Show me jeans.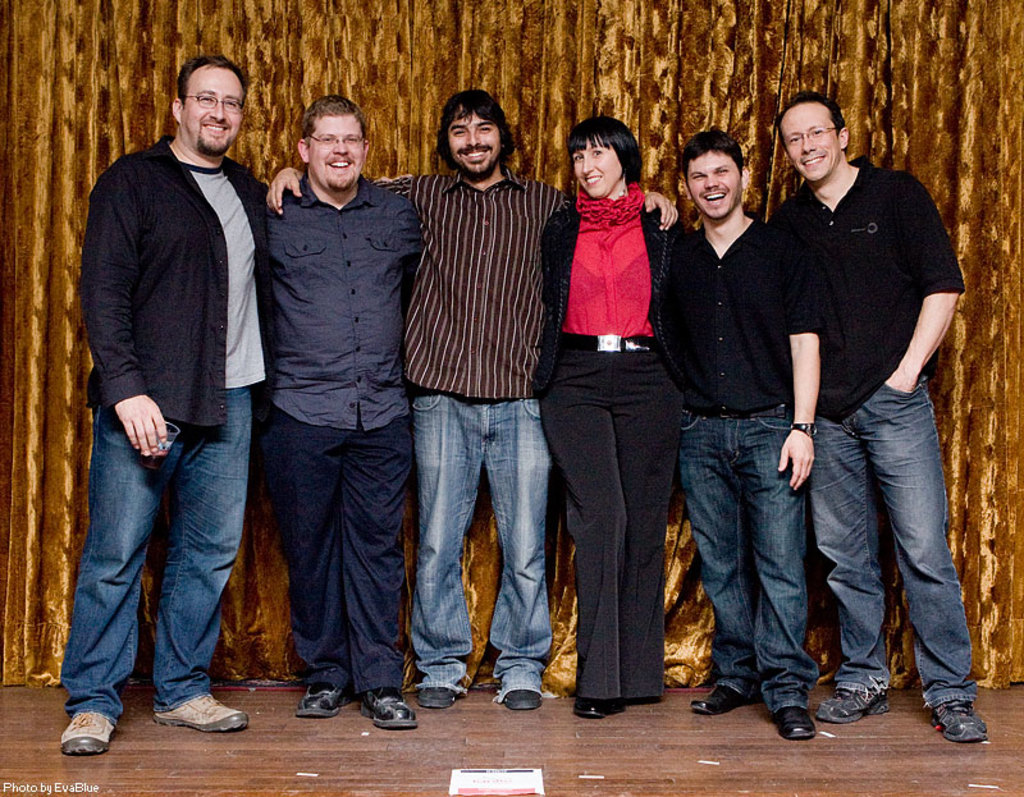
jeans is here: (787, 379, 978, 713).
